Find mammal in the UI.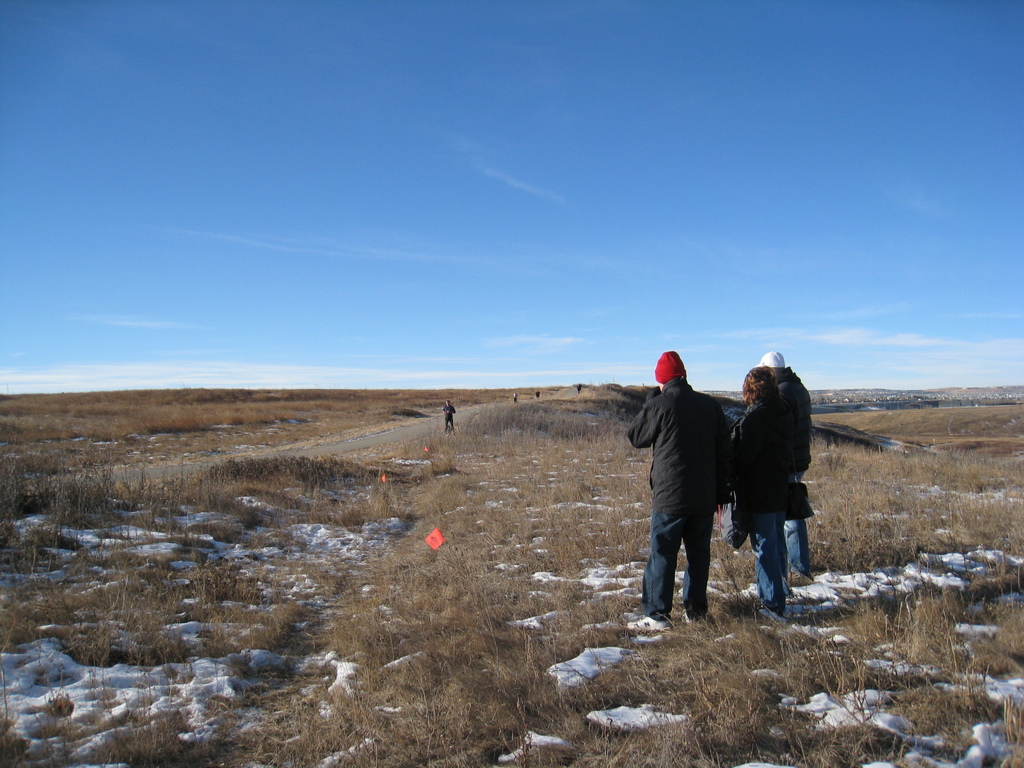
UI element at l=755, t=348, r=810, b=575.
